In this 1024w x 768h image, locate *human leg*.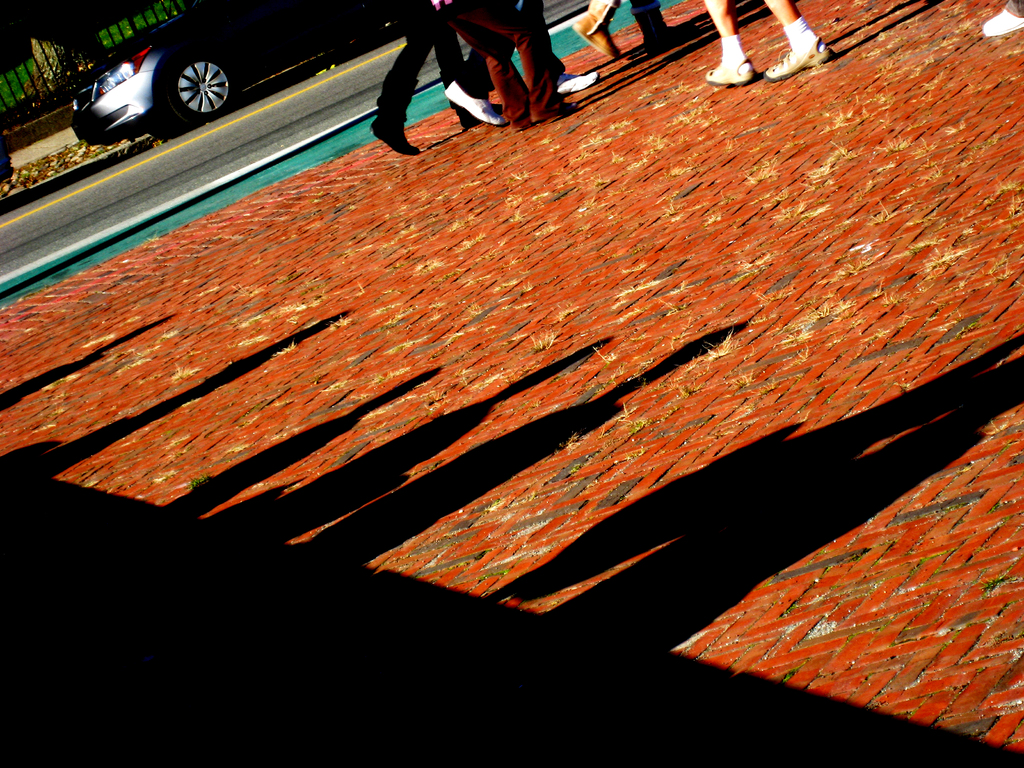
Bounding box: 630,0,701,49.
